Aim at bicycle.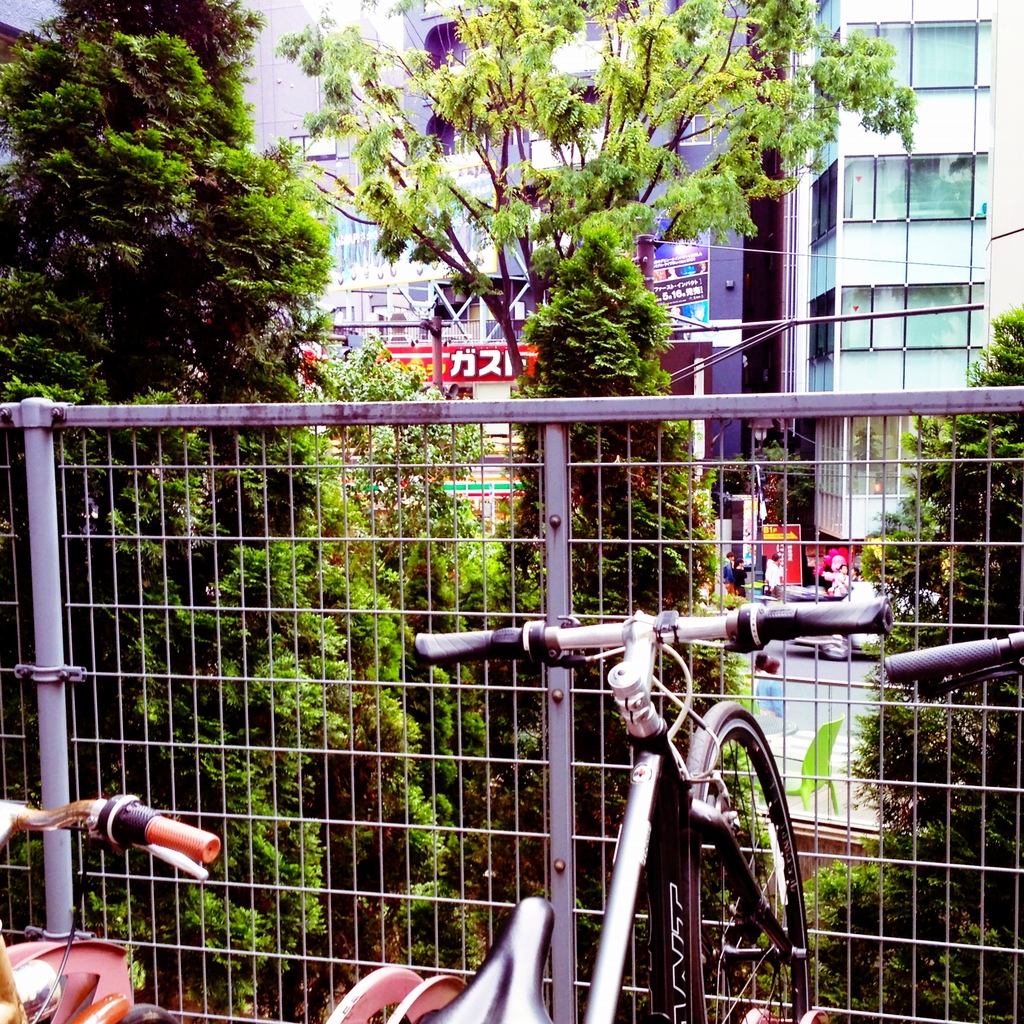
Aimed at 879,622,1023,734.
